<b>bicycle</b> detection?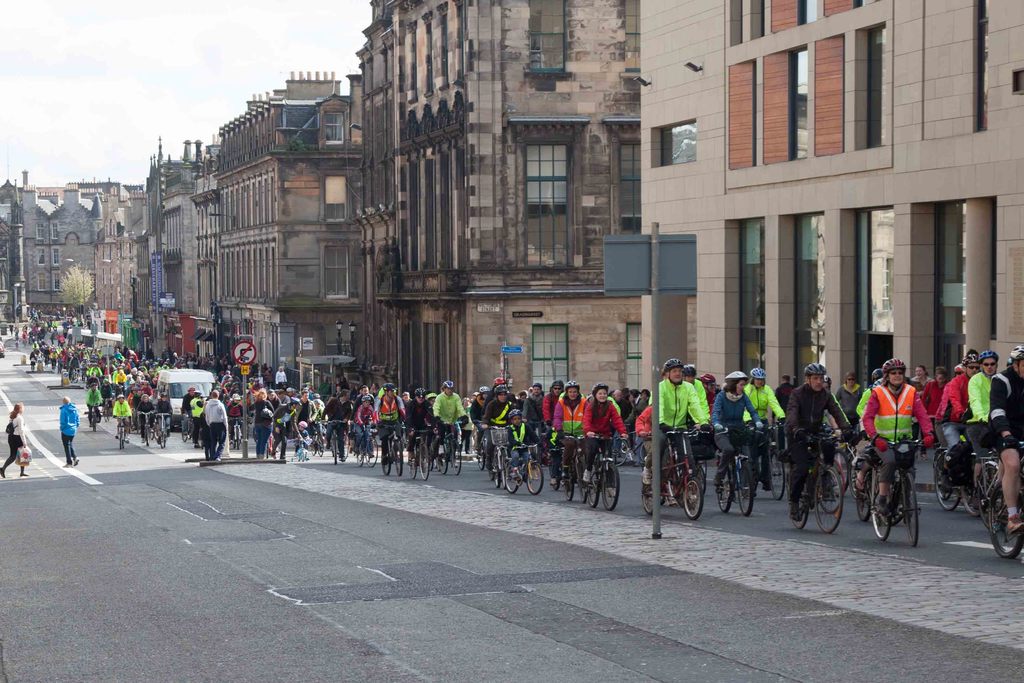
<bbox>788, 444, 845, 534</bbox>
